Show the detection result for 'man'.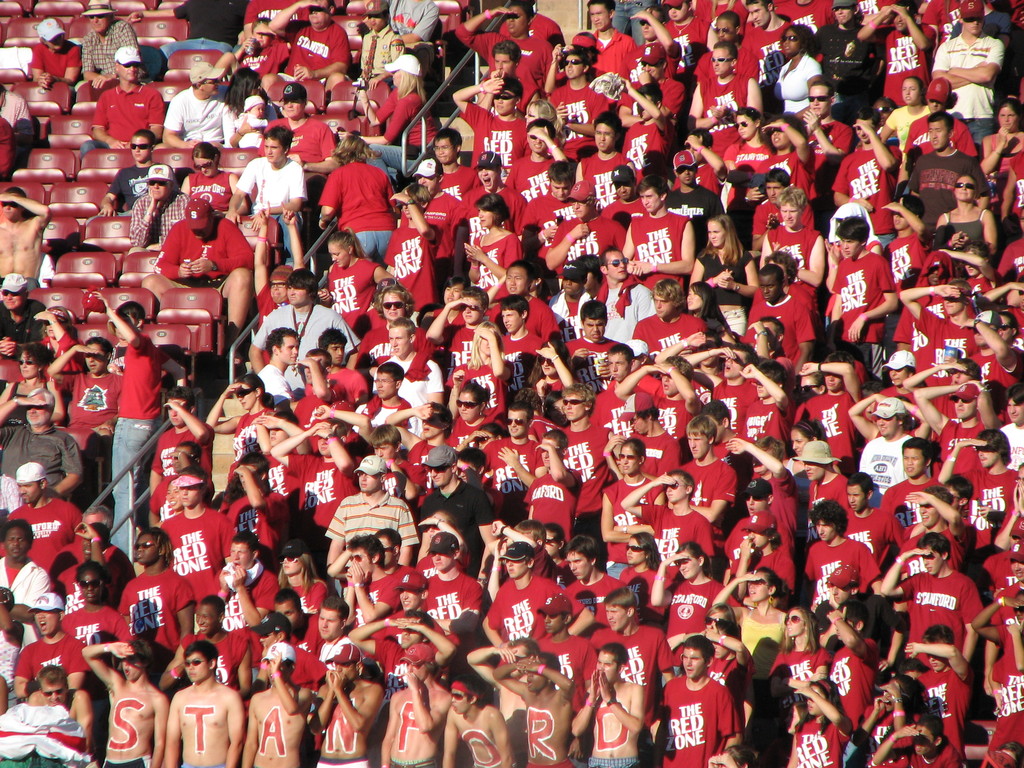
l=223, t=128, r=305, b=268.
